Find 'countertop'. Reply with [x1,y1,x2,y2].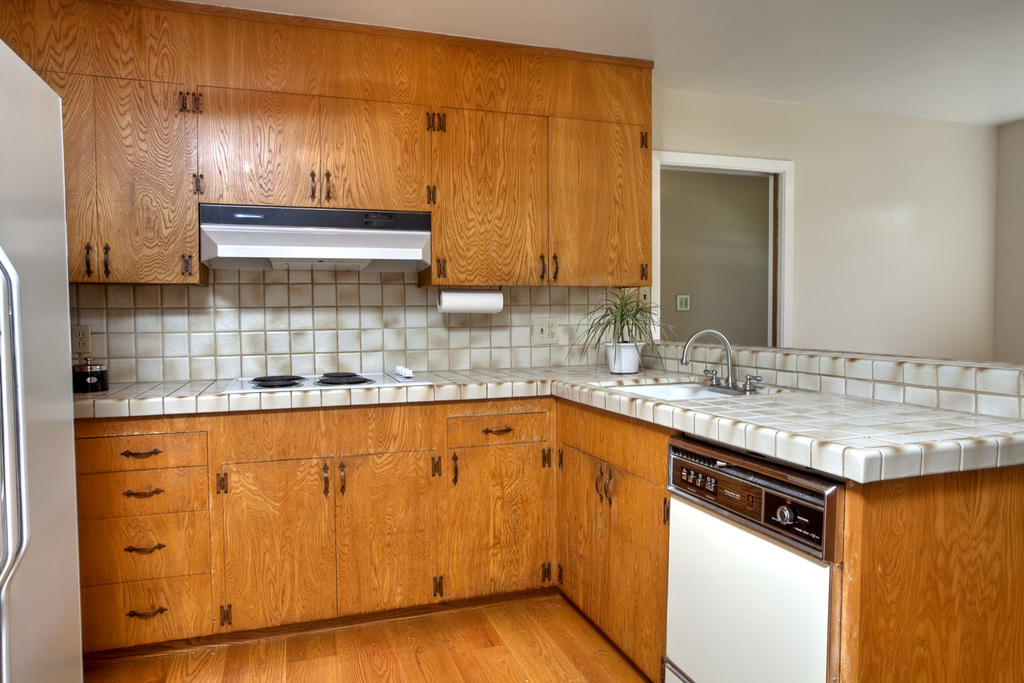
[70,357,1023,484].
